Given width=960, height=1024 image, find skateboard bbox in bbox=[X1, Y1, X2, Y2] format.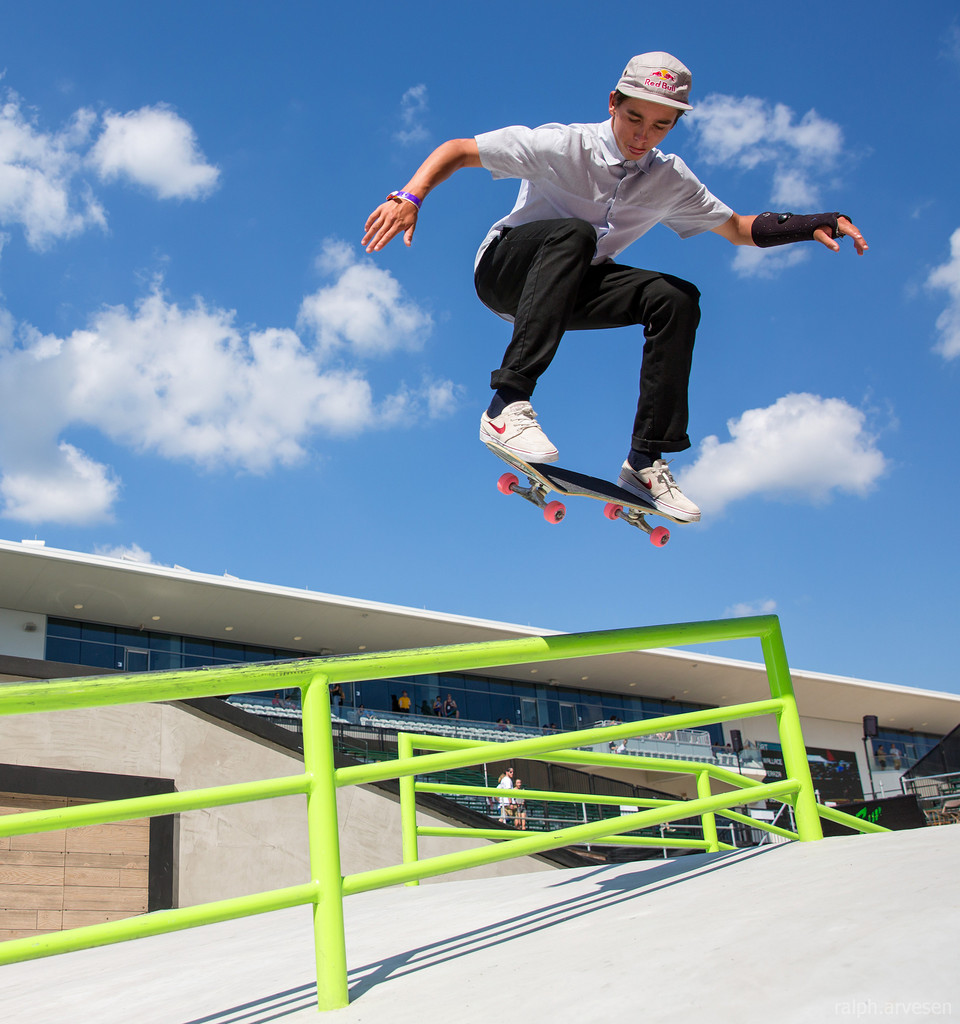
bbox=[488, 444, 683, 551].
